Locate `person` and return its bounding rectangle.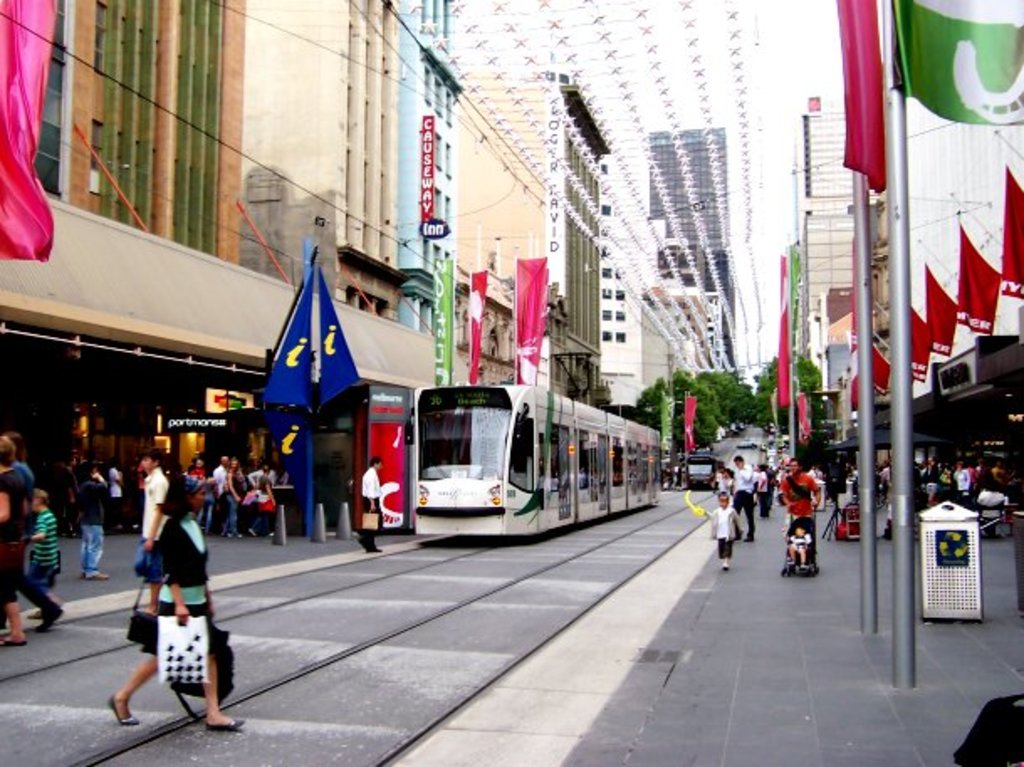
<bbox>777, 455, 821, 537</bbox>.
